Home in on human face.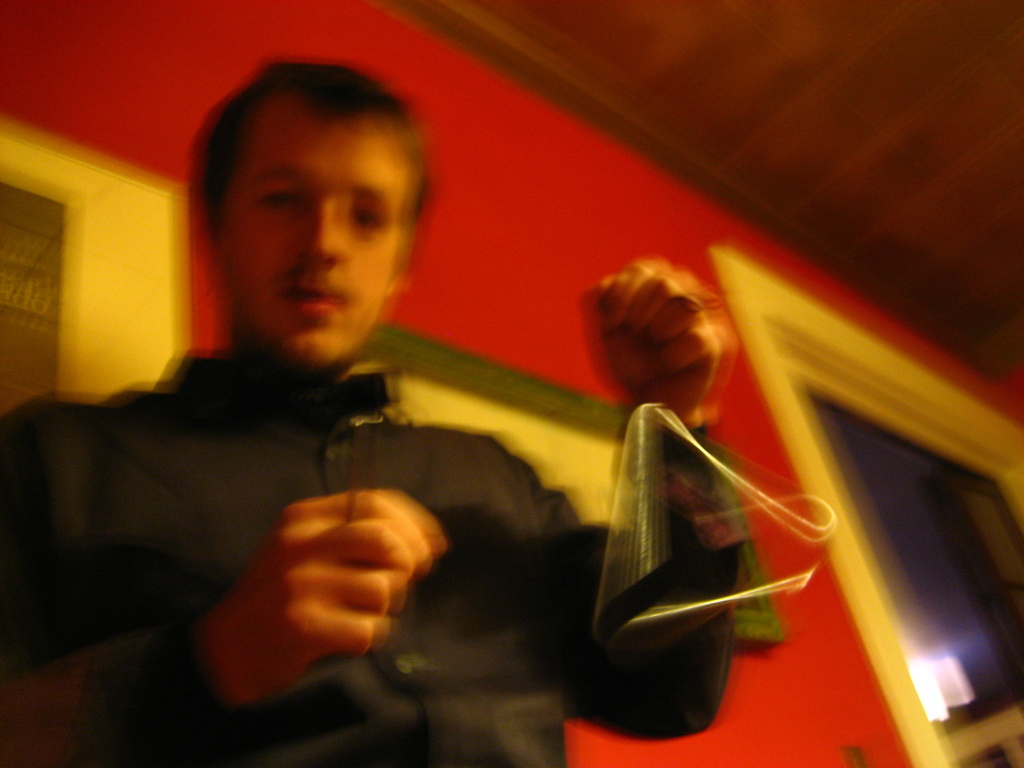
Homed in at 220/97/421/359.
